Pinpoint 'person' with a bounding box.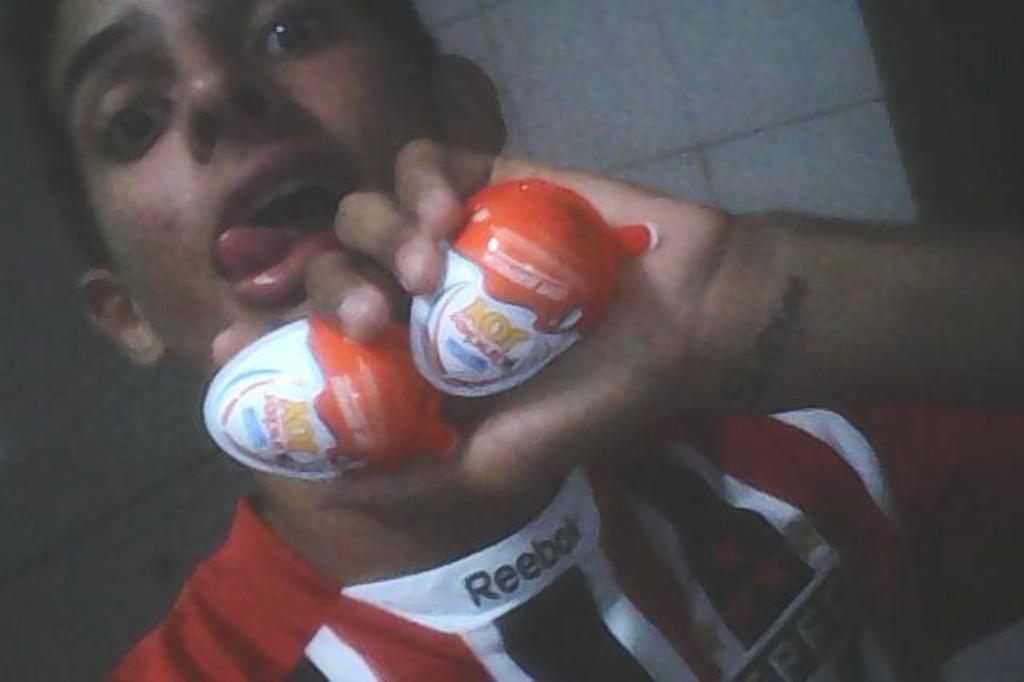
rect(0, 0, 1022, 680).
